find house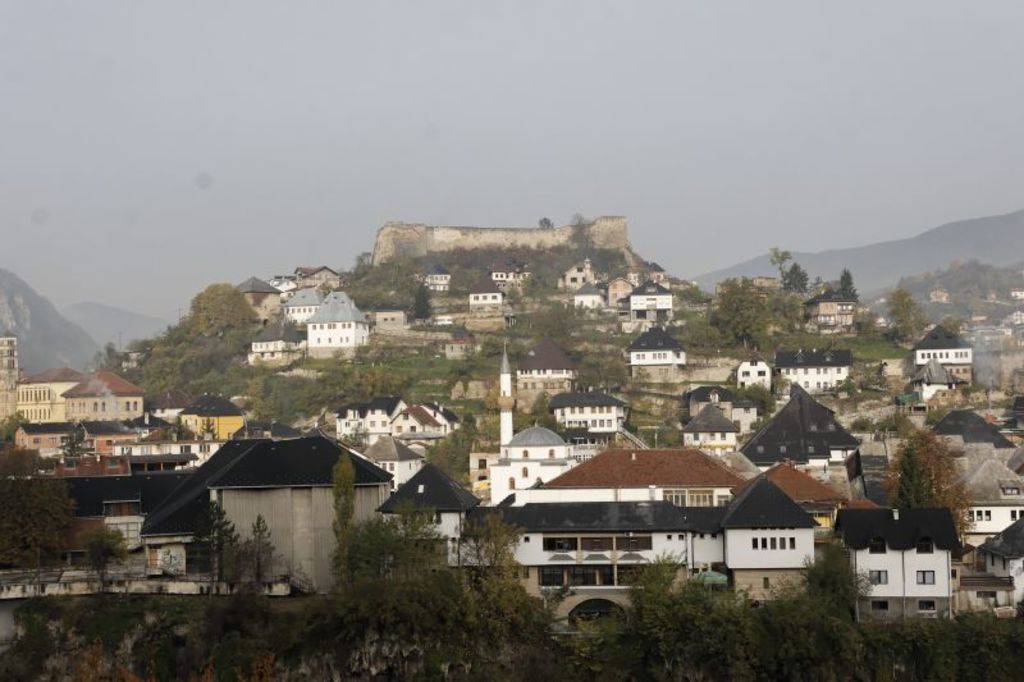
l=983, t=511, r=1014, b=615
